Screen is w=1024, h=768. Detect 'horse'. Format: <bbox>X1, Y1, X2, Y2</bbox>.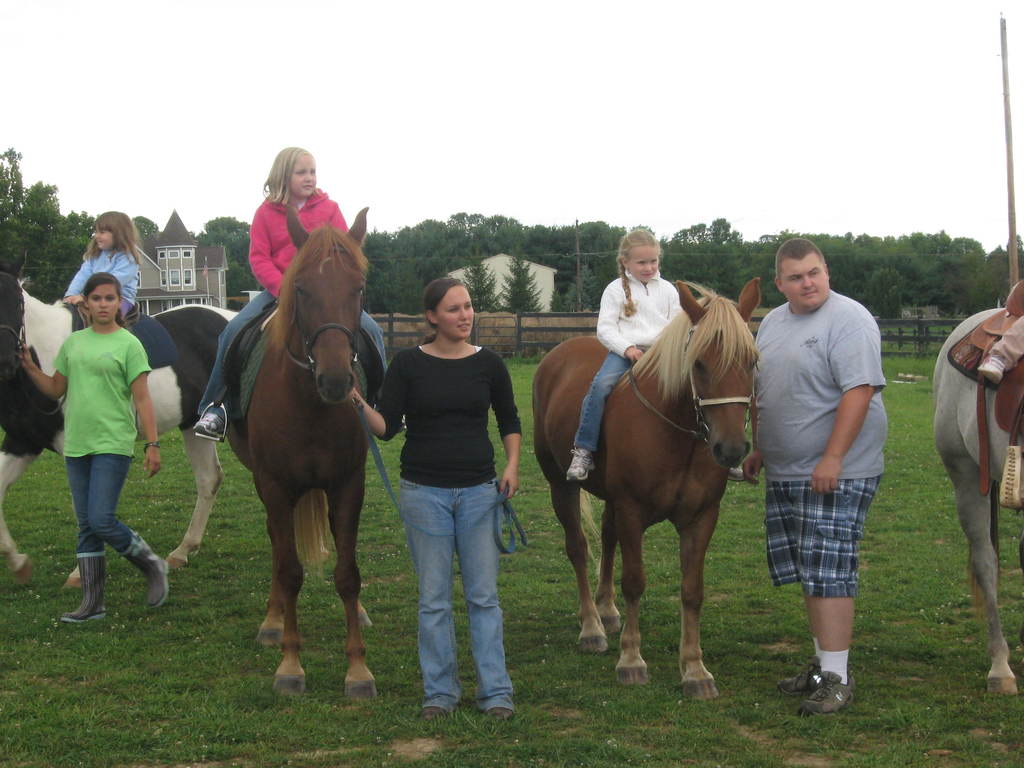
<bbox>0, 248, 240, 592</bbox>.
